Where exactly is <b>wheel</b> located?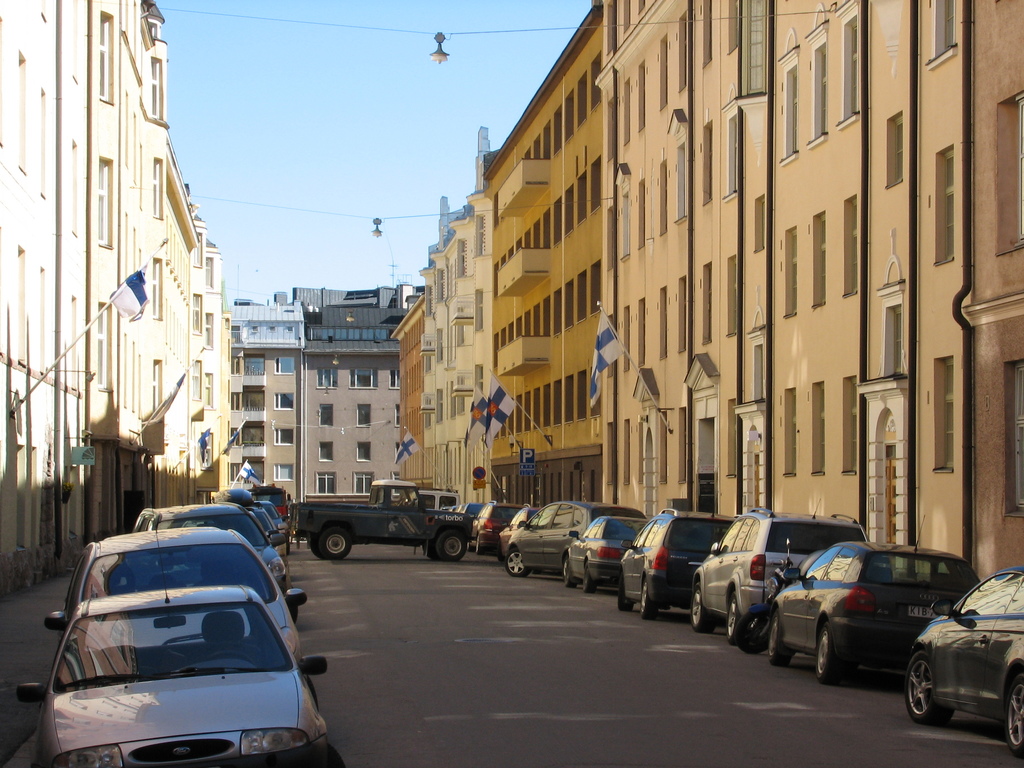
Its bounding box is locate(812, 620, 838, 680).
